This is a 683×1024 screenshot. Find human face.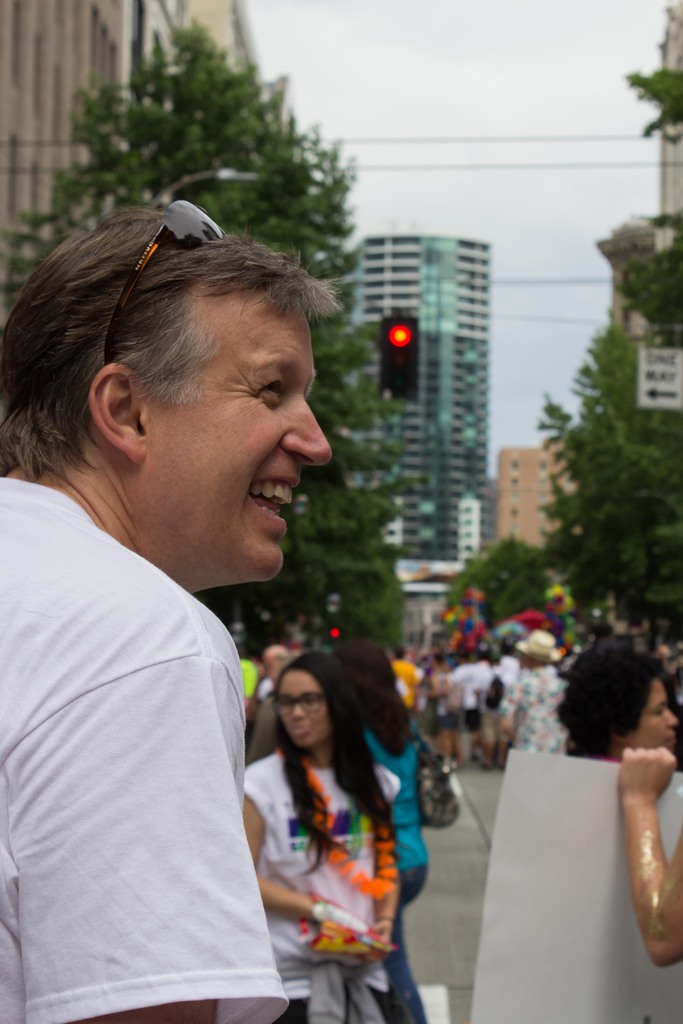
Bounding box: bbox=(277, 668, 333, 745).
